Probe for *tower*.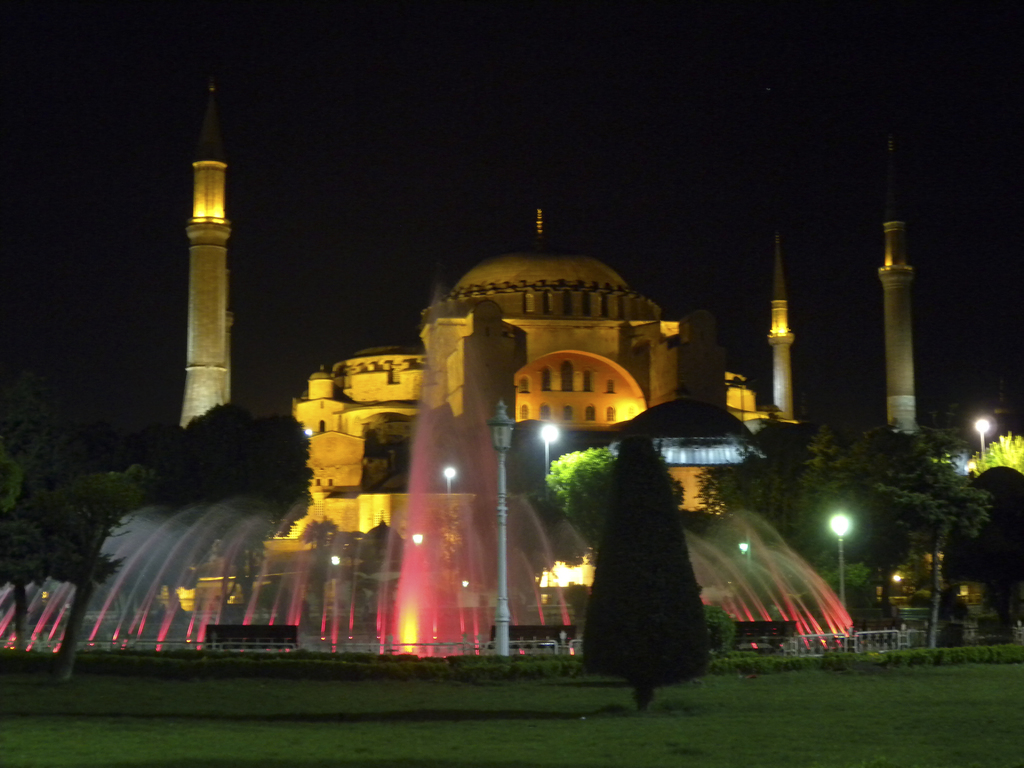
Probe result: BBox(177, 80, 231, 437).
